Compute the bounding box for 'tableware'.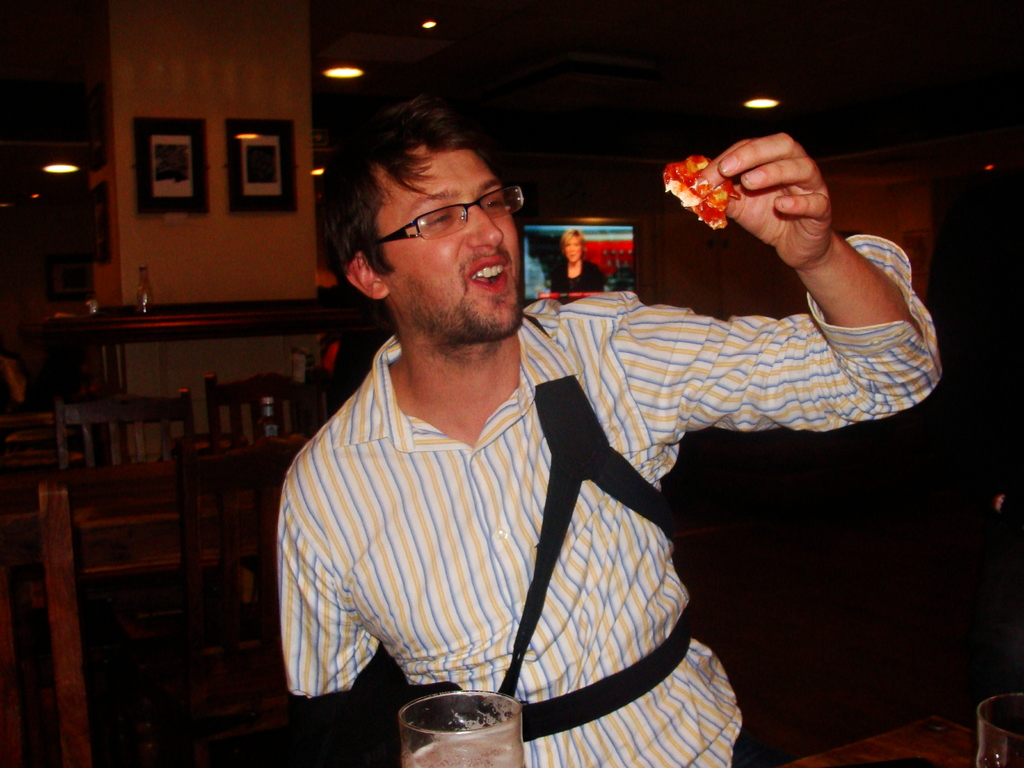
box=[394, 687, 529, 767].
